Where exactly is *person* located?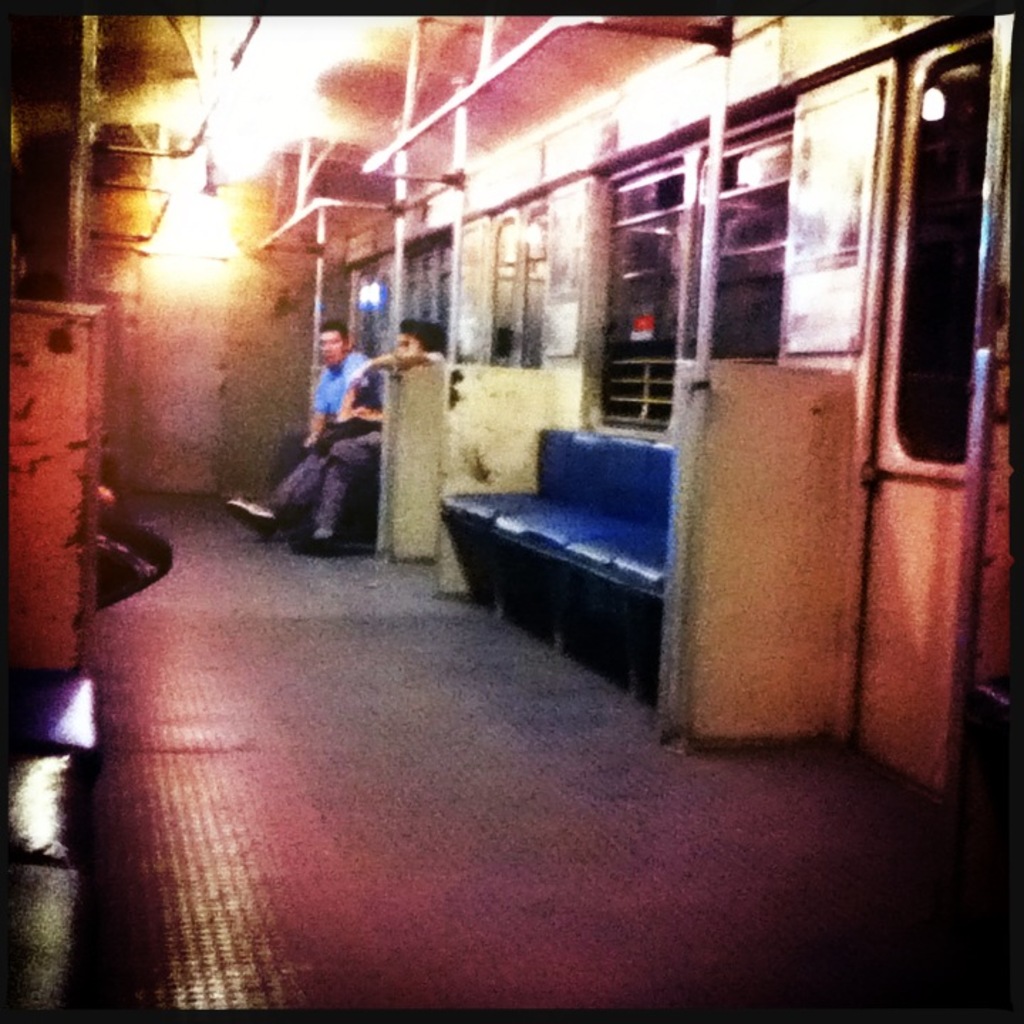
Its bounding box is region(299, 319, 452, 567).
